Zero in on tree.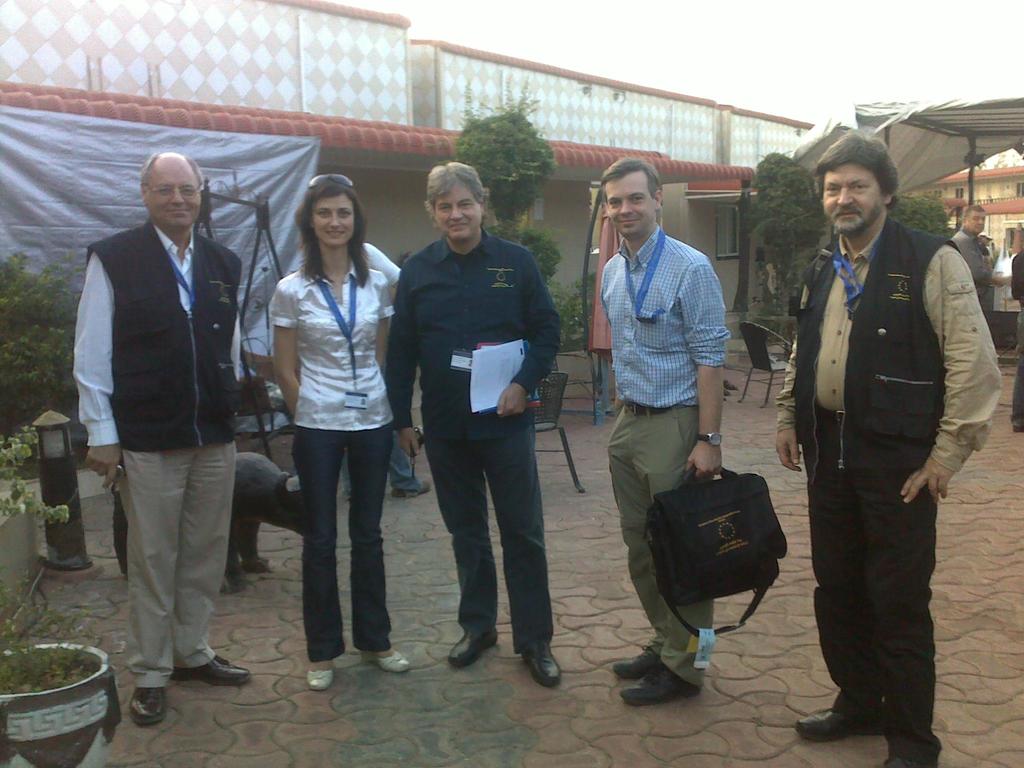
Zeroed in: (750, 152, 828, 368).
